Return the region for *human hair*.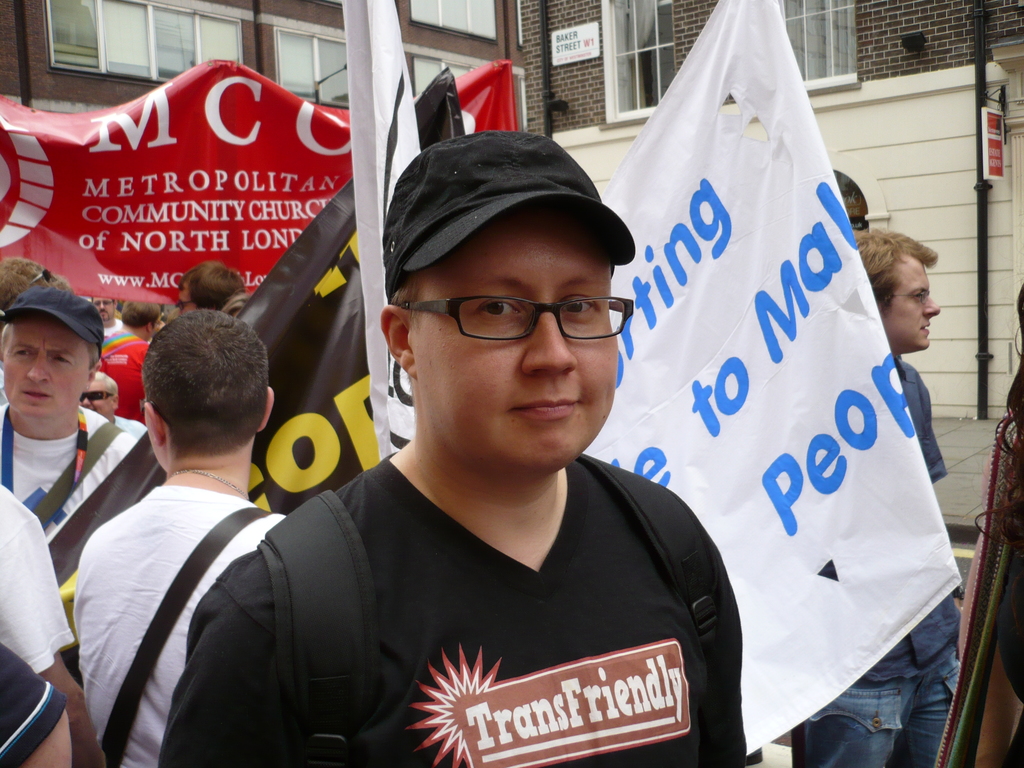
<bbox>972, 288, 1023, 558</bbox>.
